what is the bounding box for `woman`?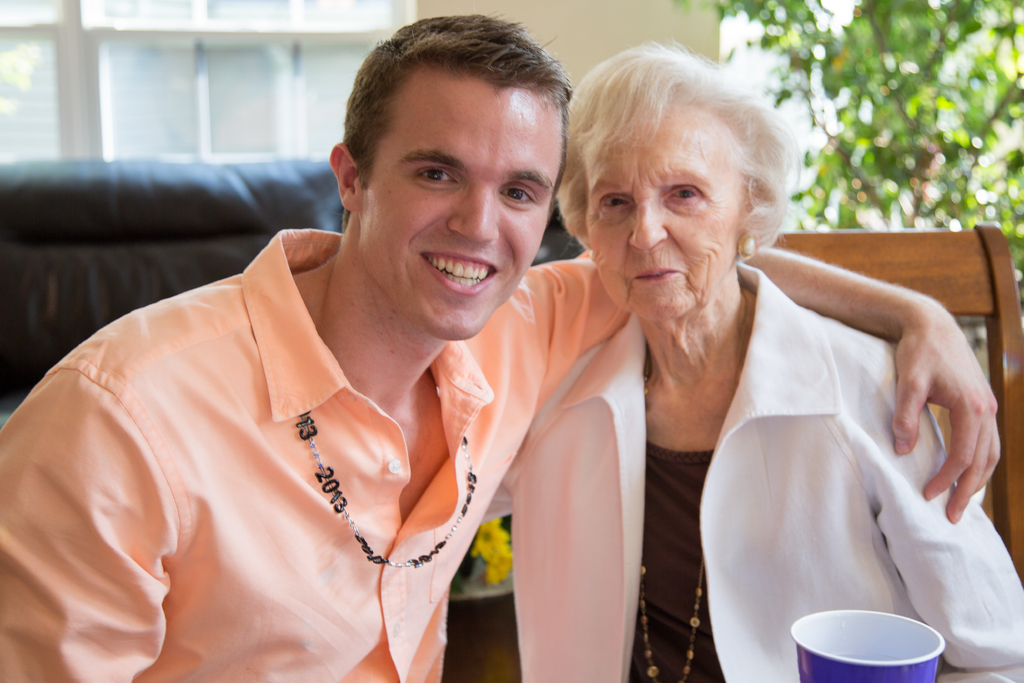
bbox=[428, 60, 962, 673].
